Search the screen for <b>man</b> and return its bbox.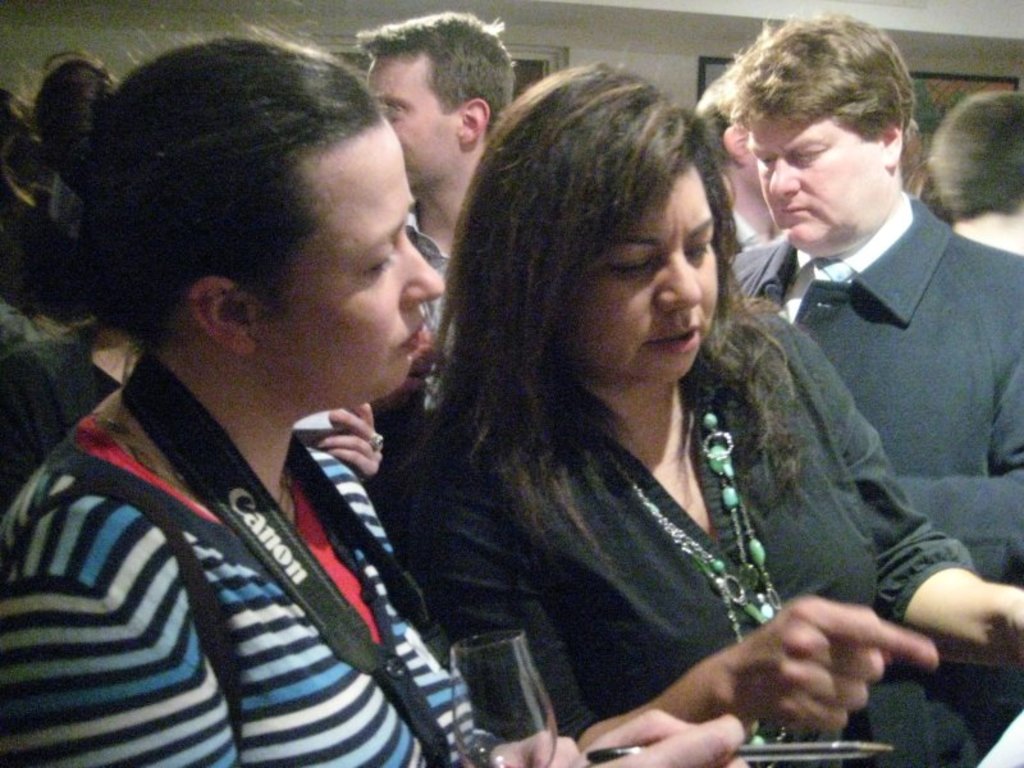
Found: [left=351, top=6, right=520, bottom=411].
